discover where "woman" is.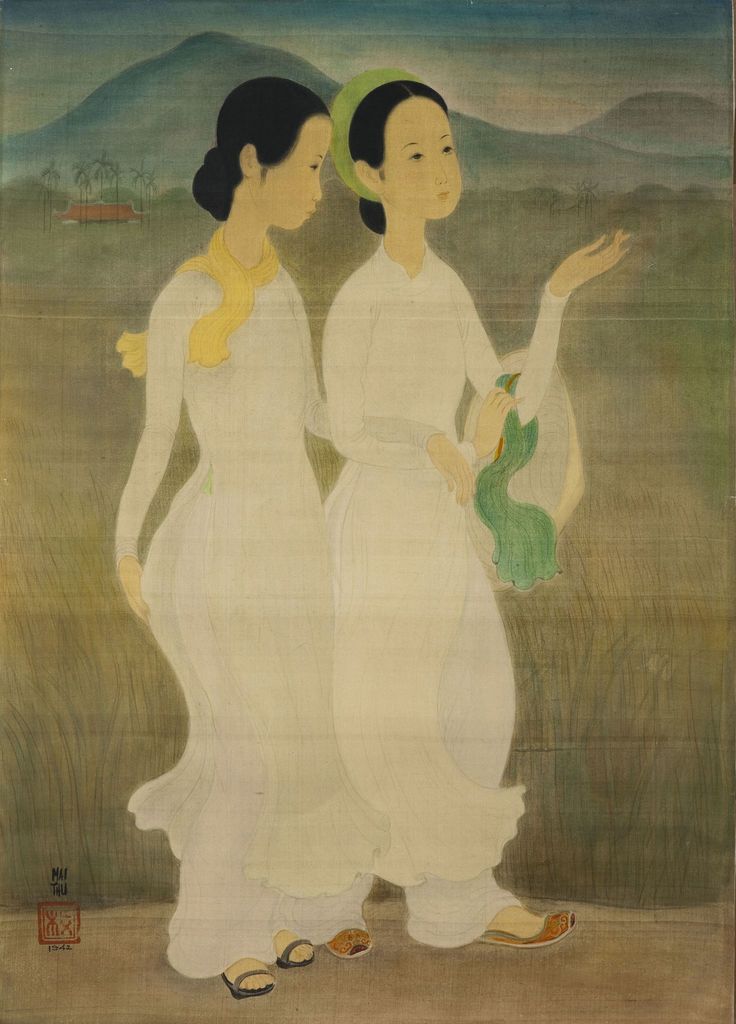
Discovered at bbox=(110, 77, 476, 1003).
